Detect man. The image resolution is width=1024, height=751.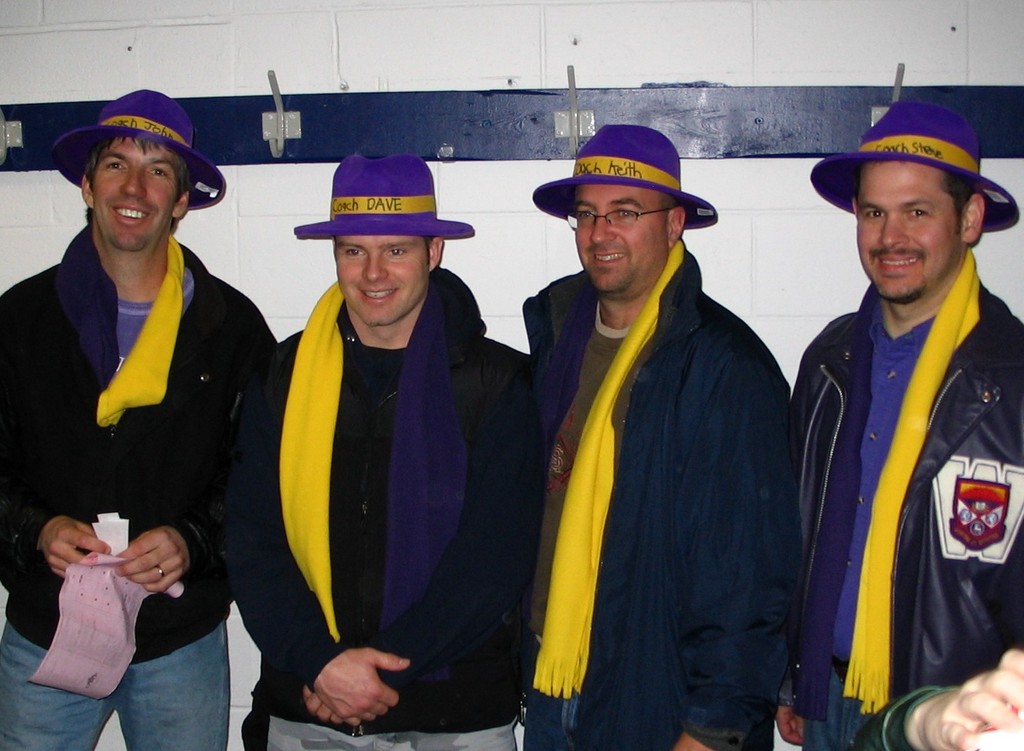
210/157/539/750.
